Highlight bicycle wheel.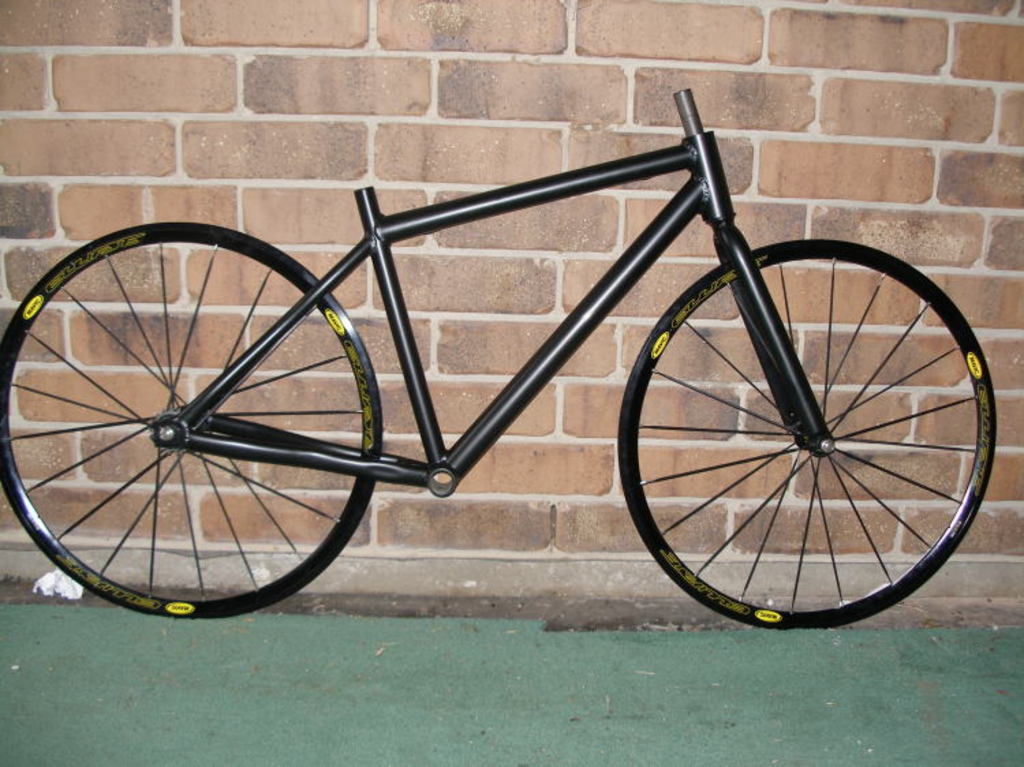
Highlighted region: (x1=616, y1=233, x2=995, y2=636).
